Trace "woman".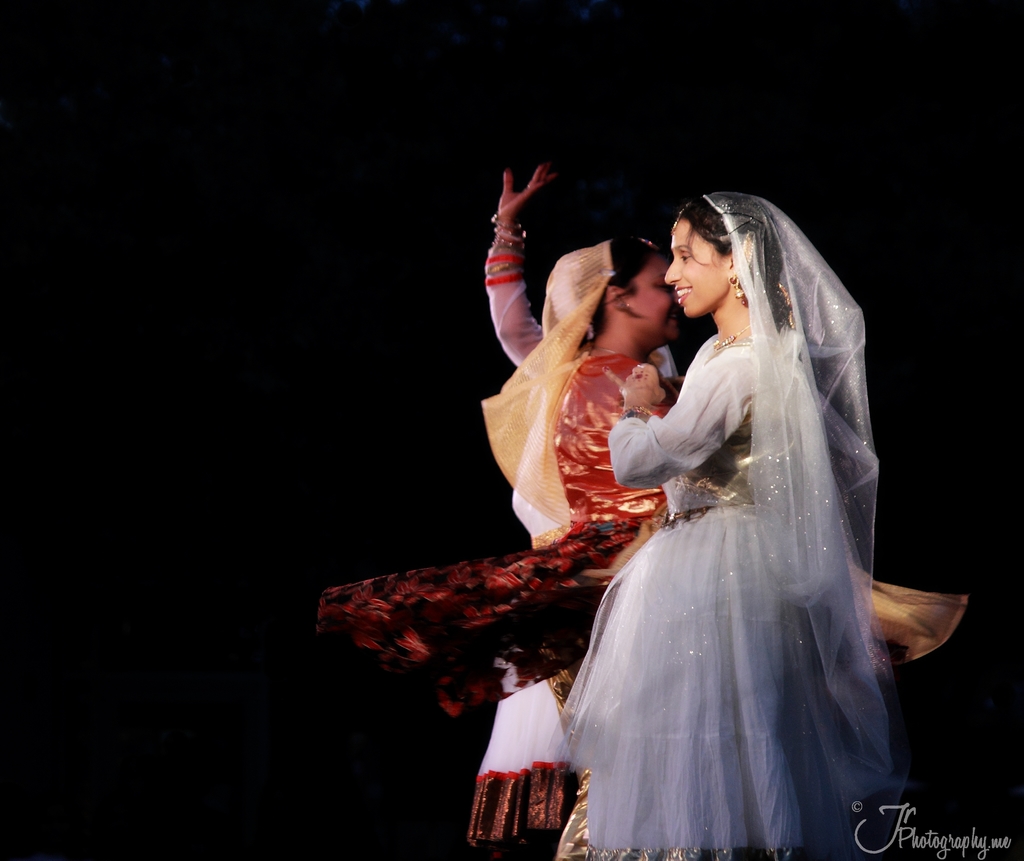
Traced to box(466, 157, 678, 860).
